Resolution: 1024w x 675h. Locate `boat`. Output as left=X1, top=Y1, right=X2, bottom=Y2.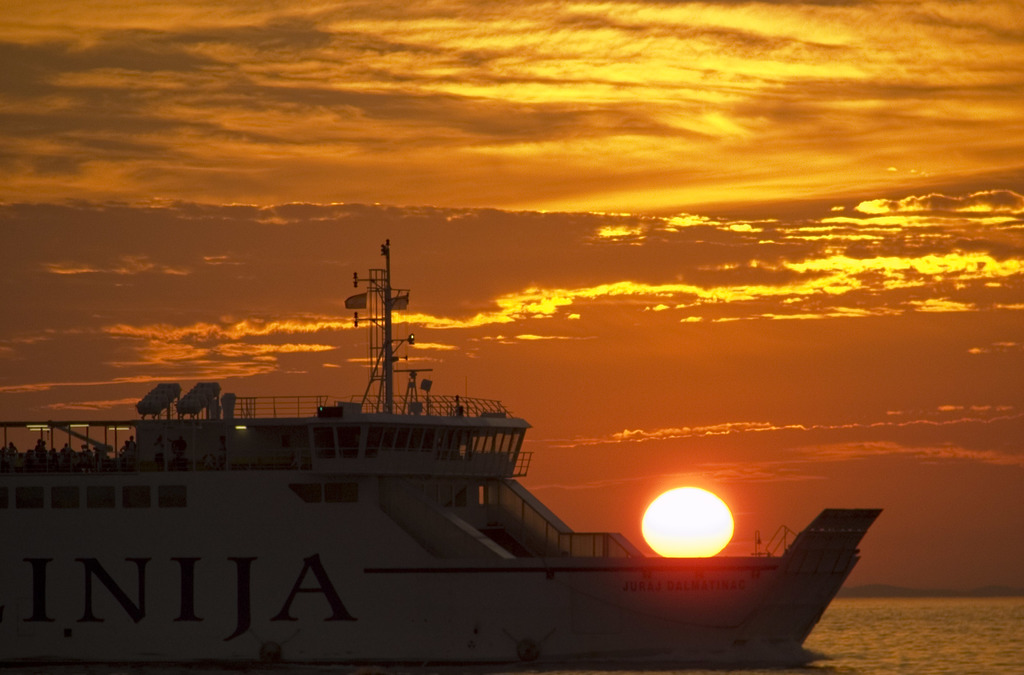
left=54, top=236, right=844, bottom=647.
